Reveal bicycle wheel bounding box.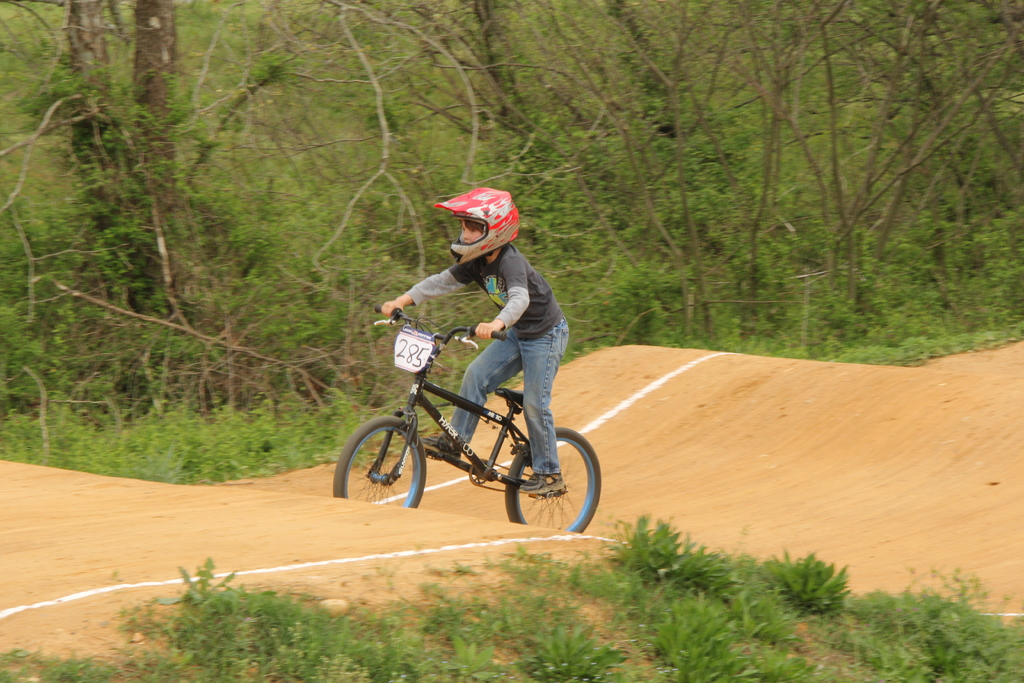
Revealed: (x1=516, y1=420, x2=606, y2=539).
